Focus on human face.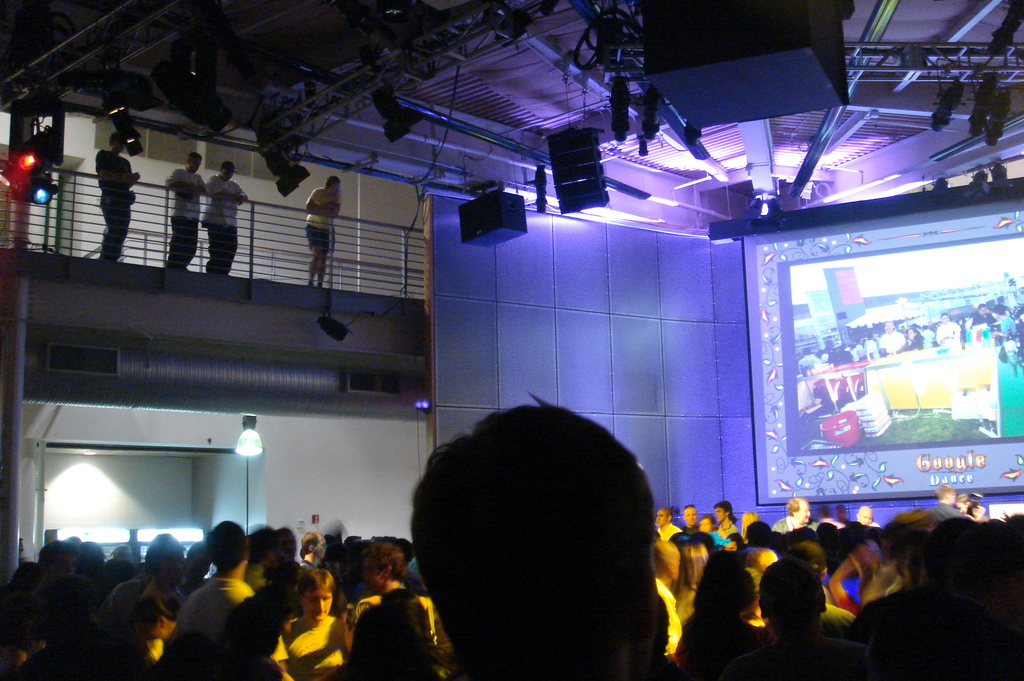
Focused at {"left": 682, "top": 510, "right": 695, "bottom": 529}.
